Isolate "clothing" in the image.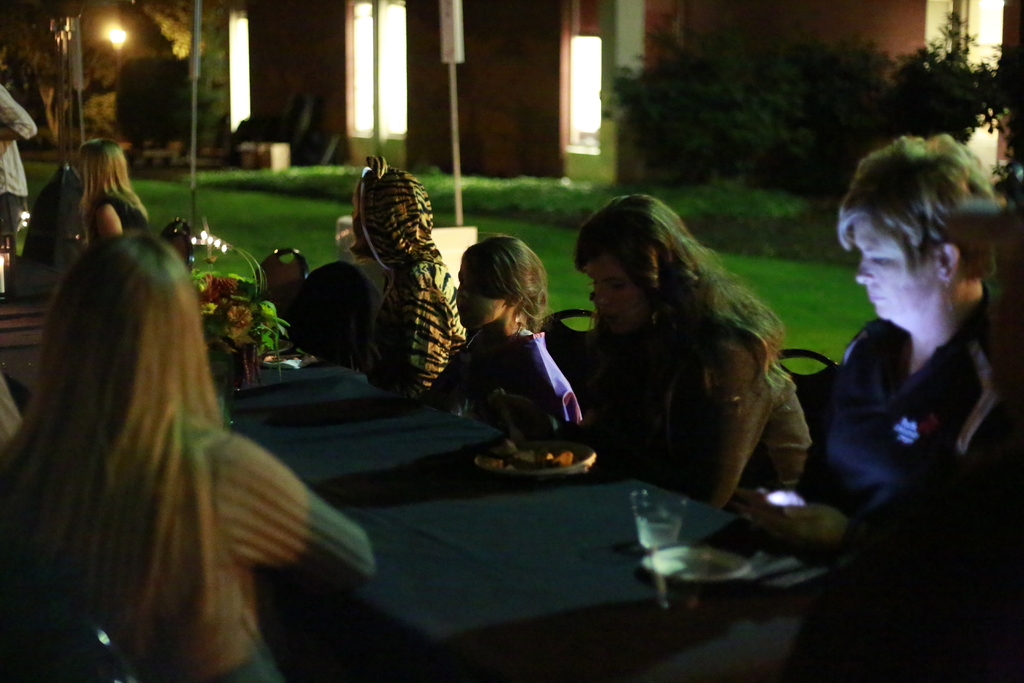
Isolated region: BBox(819, 310, 1018, 509).
